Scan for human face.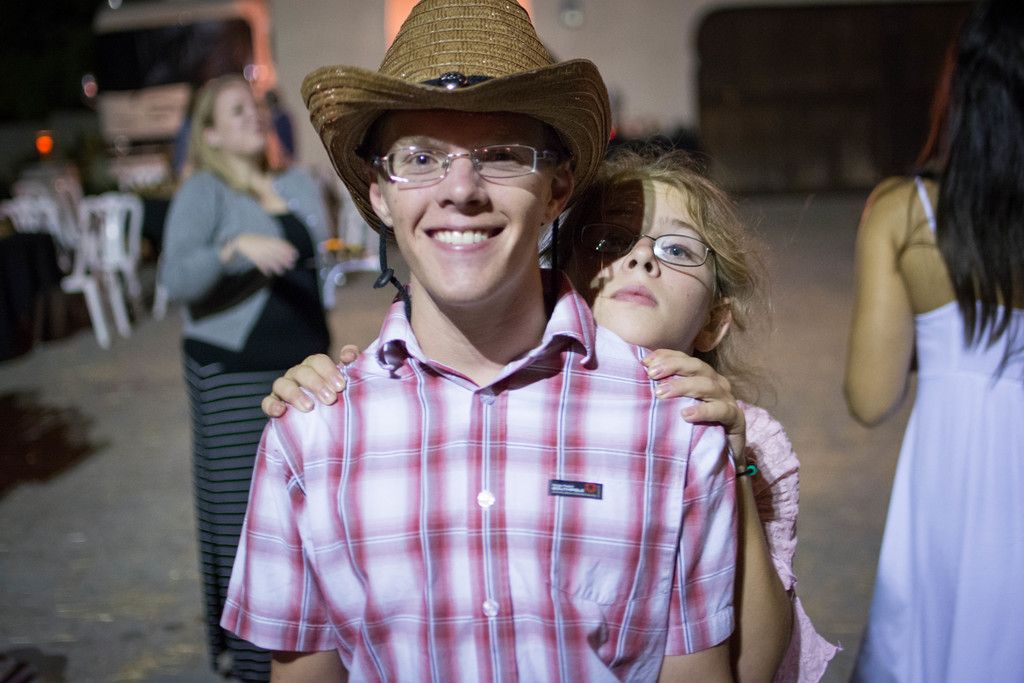
Scan result: BBox(378, 108, 559, 308).
